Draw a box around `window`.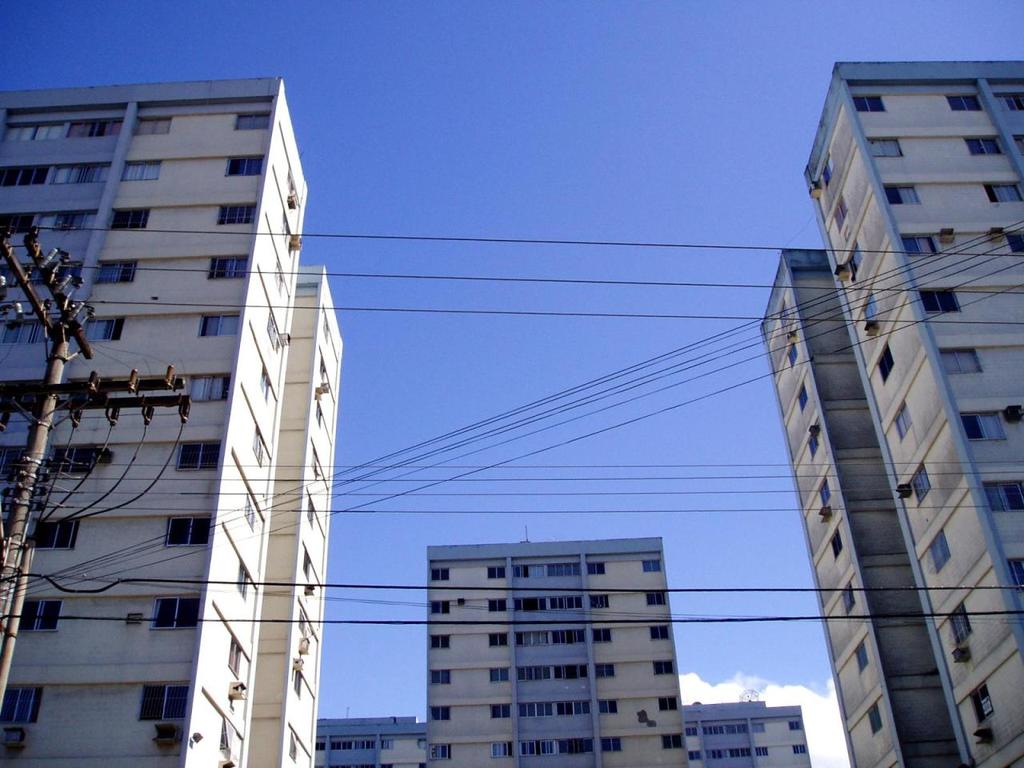
bbox=(0, 687, 45, 730).
